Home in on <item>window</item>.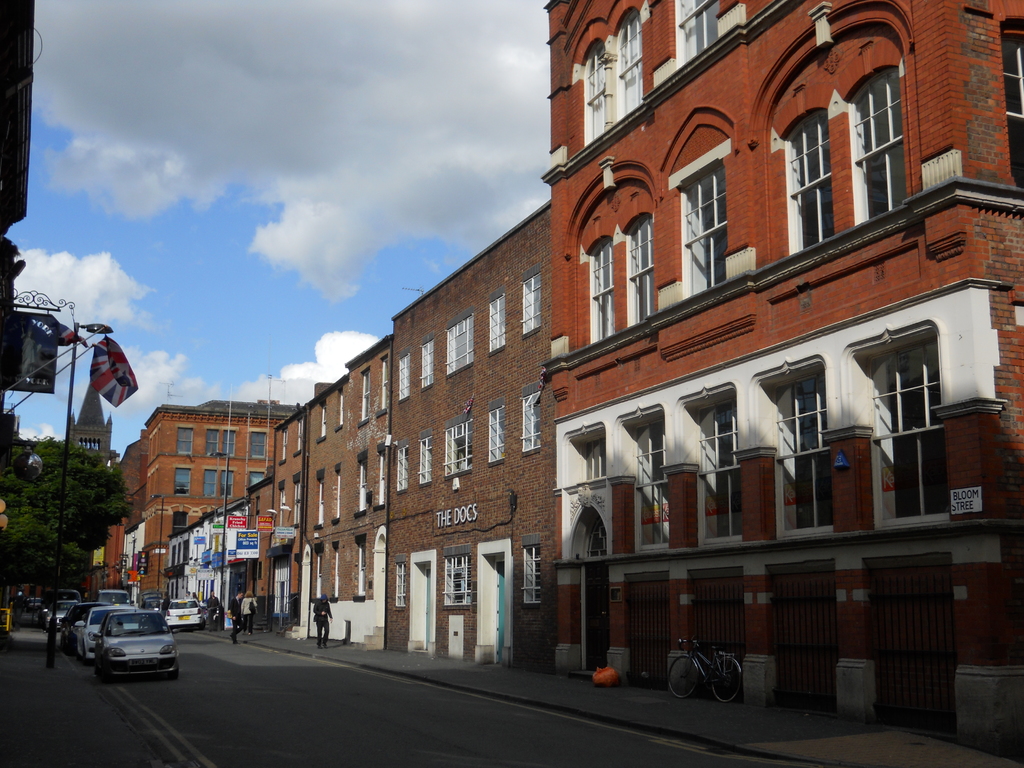
Homed in at x1=625 y1=218 x2=652 y2=328.
